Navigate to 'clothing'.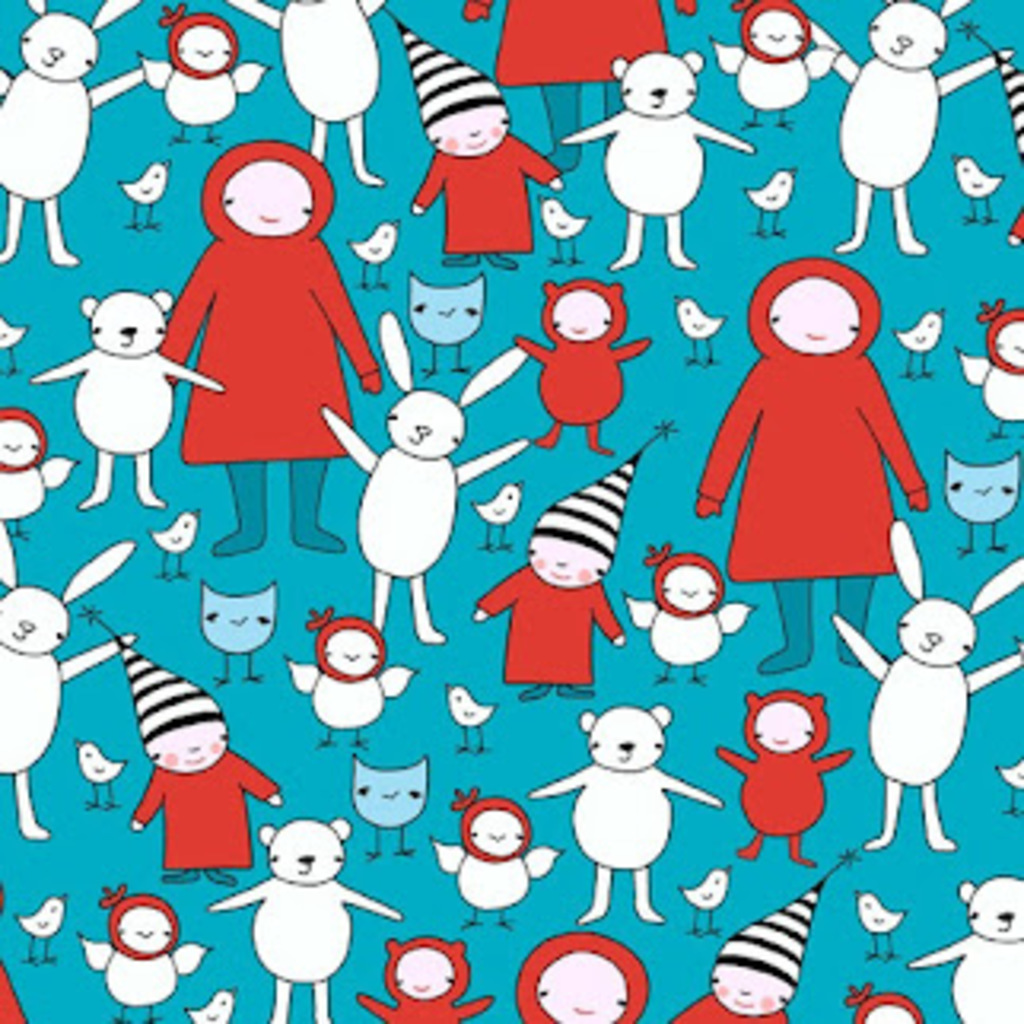
Navigation target: x1=471, y1=550, x2=617, y2=690.
